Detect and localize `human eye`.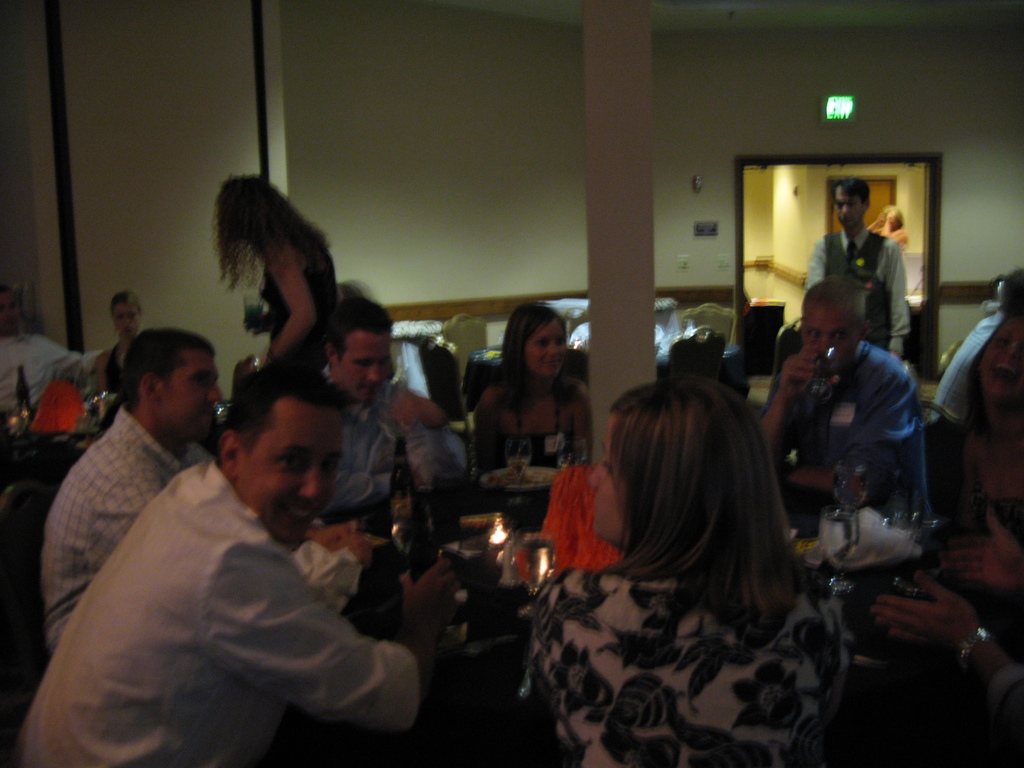
Localized at 192,377,208,387.
